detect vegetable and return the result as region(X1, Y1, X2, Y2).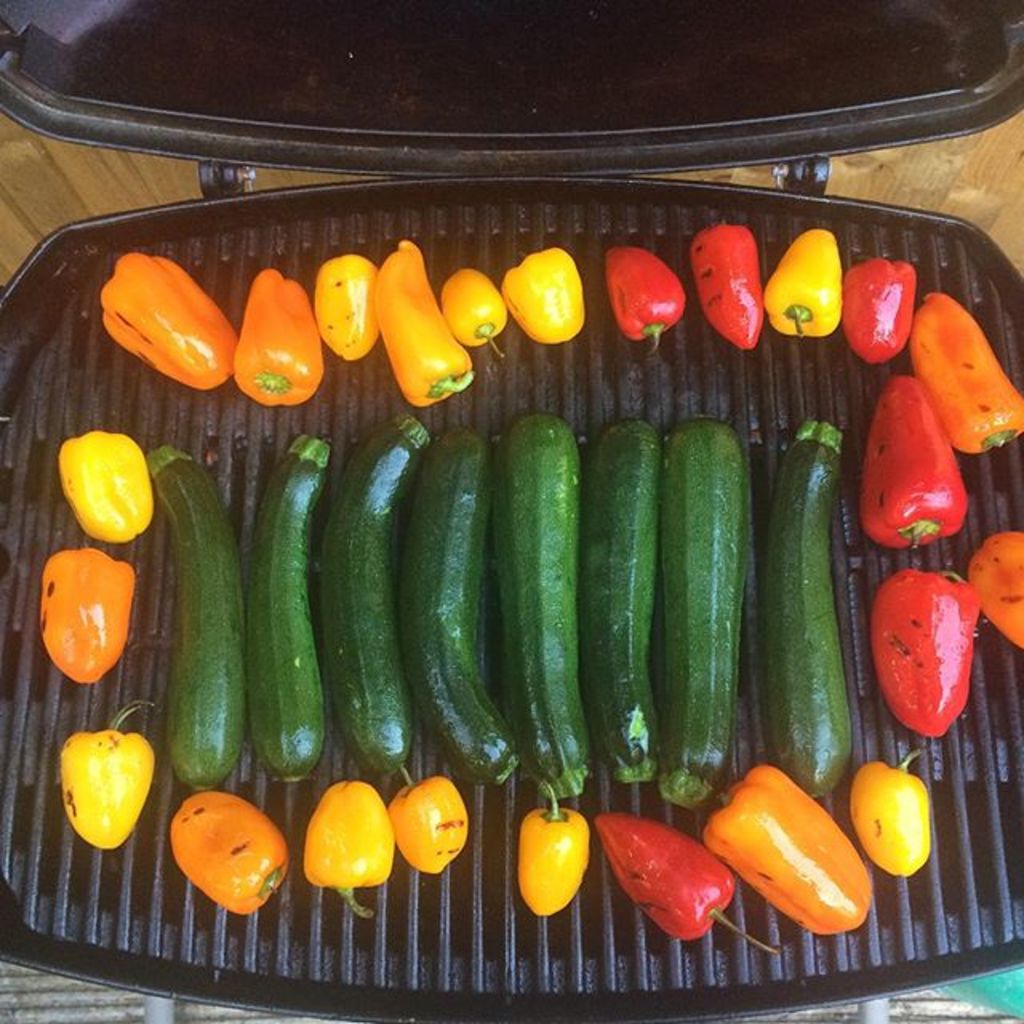
region(874, 563, 981, 733).
